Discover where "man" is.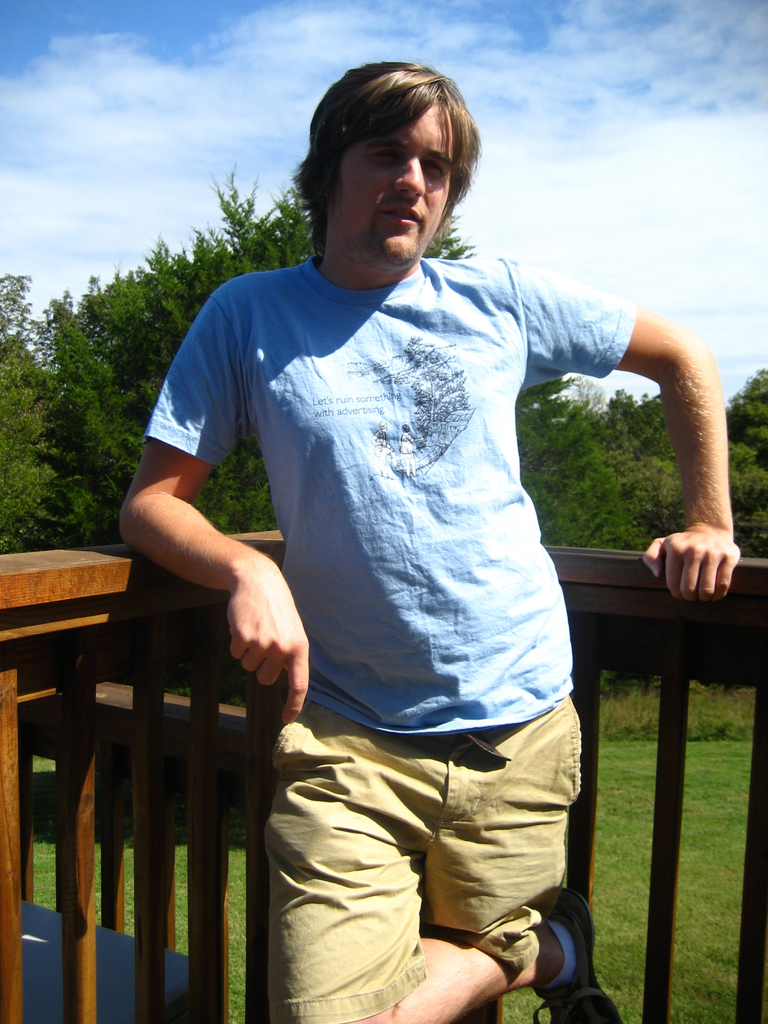
Discovered at region(150, 31, 680, 1023).
